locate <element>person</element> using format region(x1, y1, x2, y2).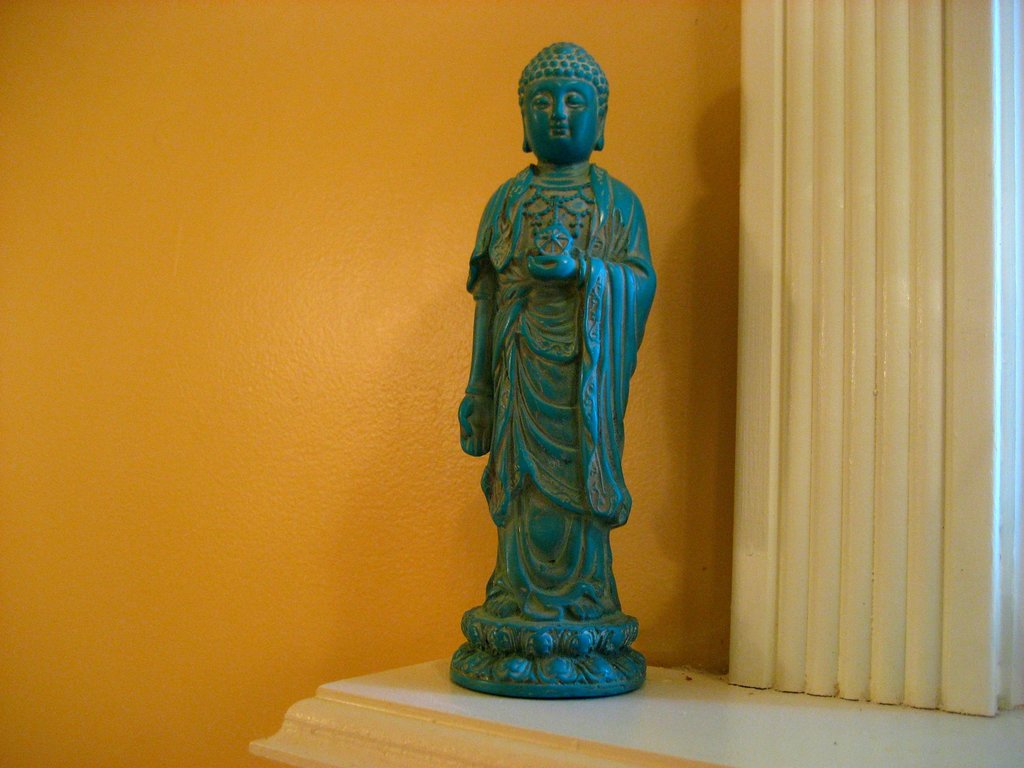
region(466, 38, 654, 625).
